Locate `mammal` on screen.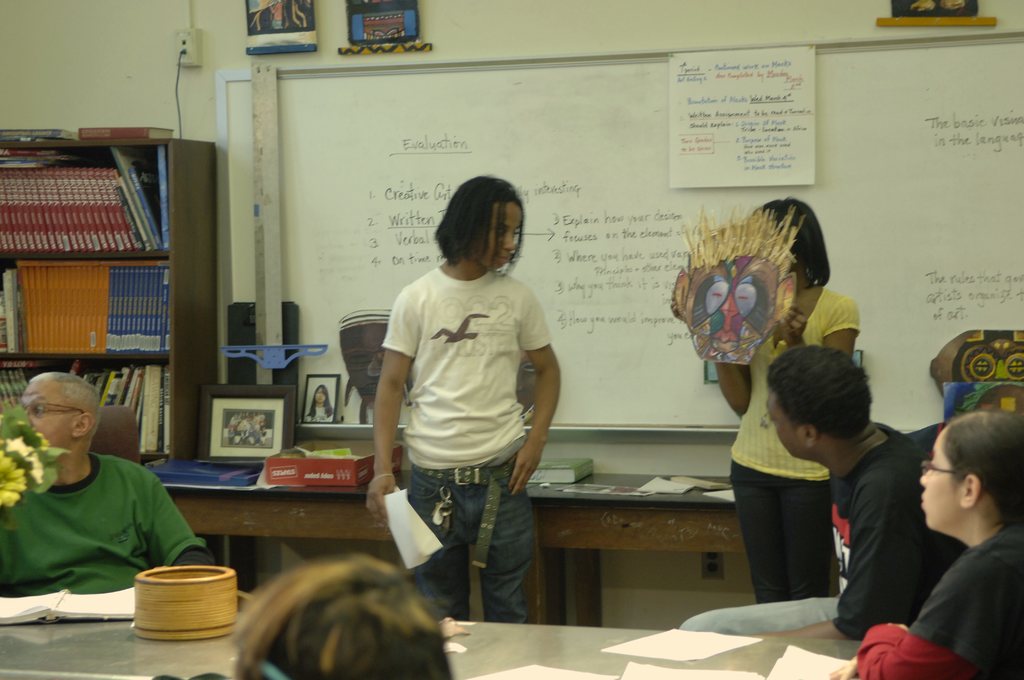
On screen at x1=0, y1=376, x2=218, y2=599.
